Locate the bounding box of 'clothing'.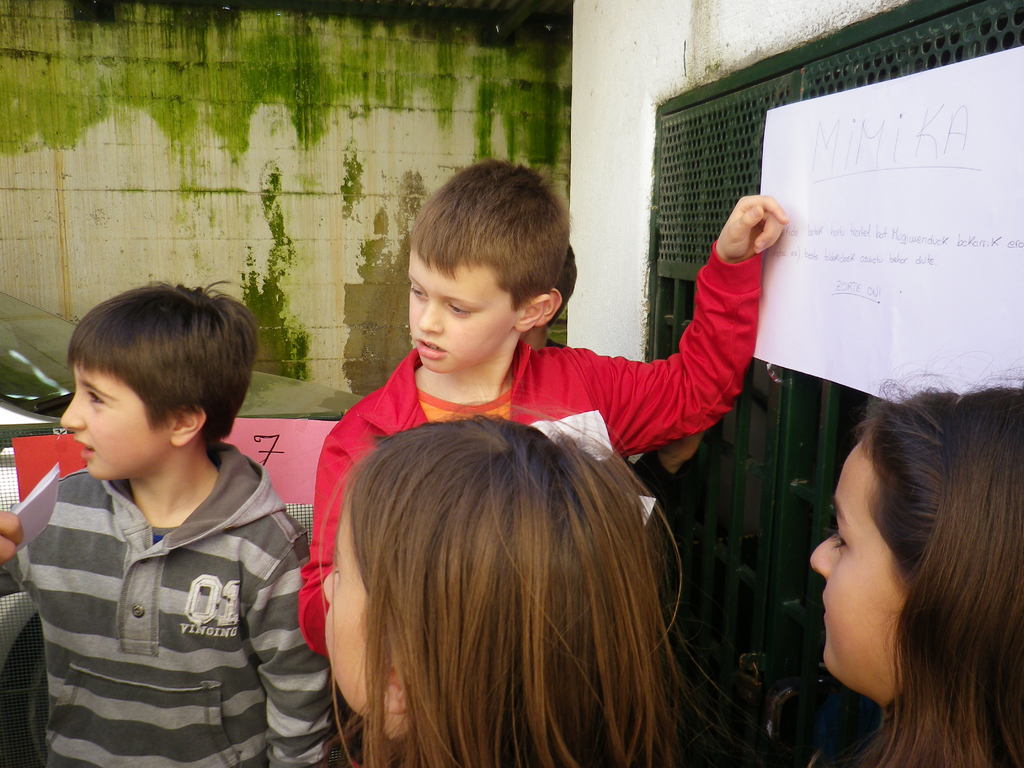
Bounding box: locate(0, 434, 336, 767).
